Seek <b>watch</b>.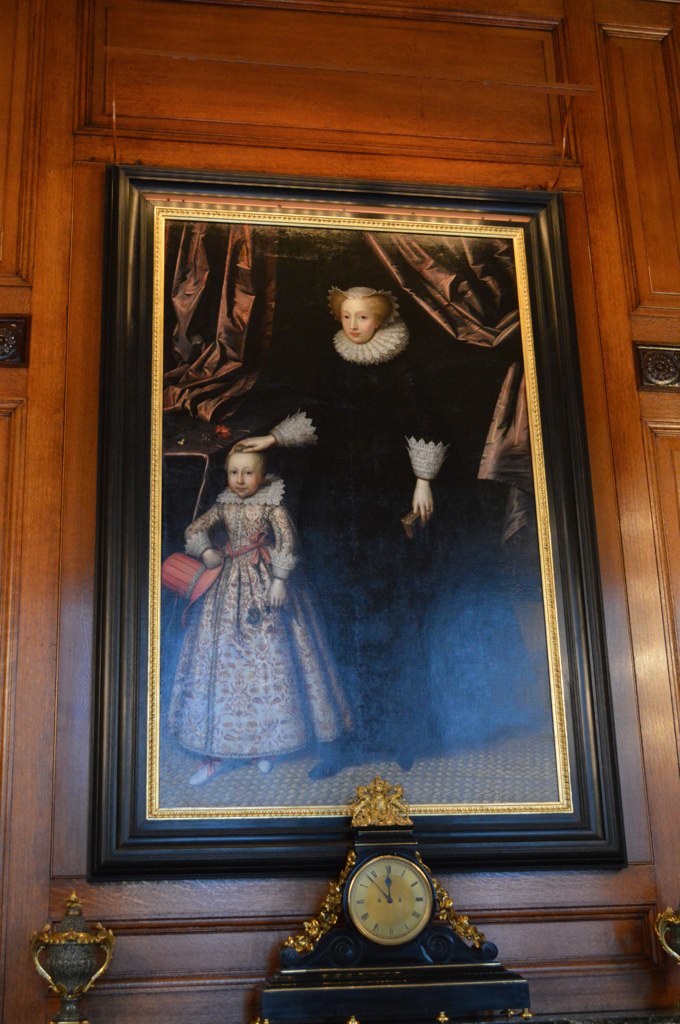
locate(345, 853, 435, 947).
